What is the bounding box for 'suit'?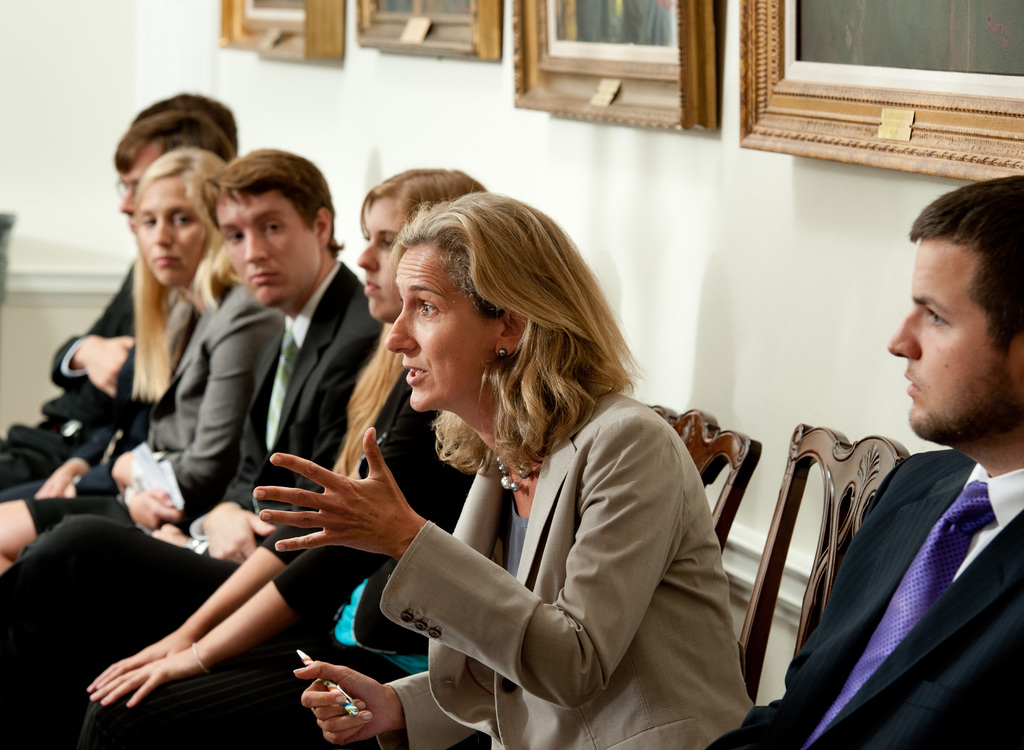
left=171, top=261, right=383, bottom=556.
